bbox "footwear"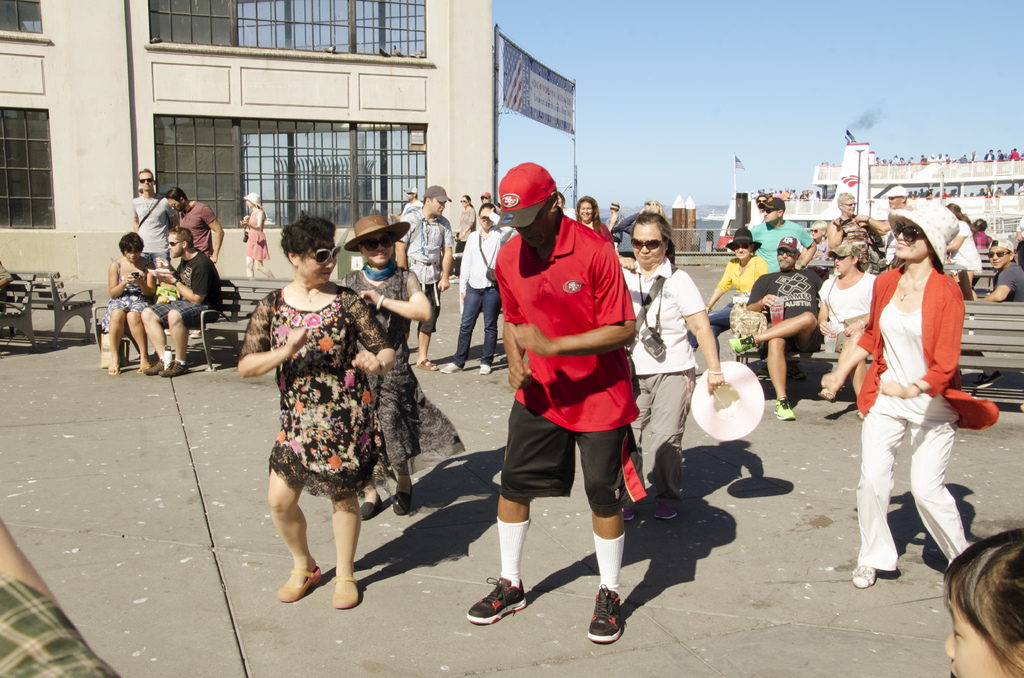
crop(468, 583, 534, 644)
